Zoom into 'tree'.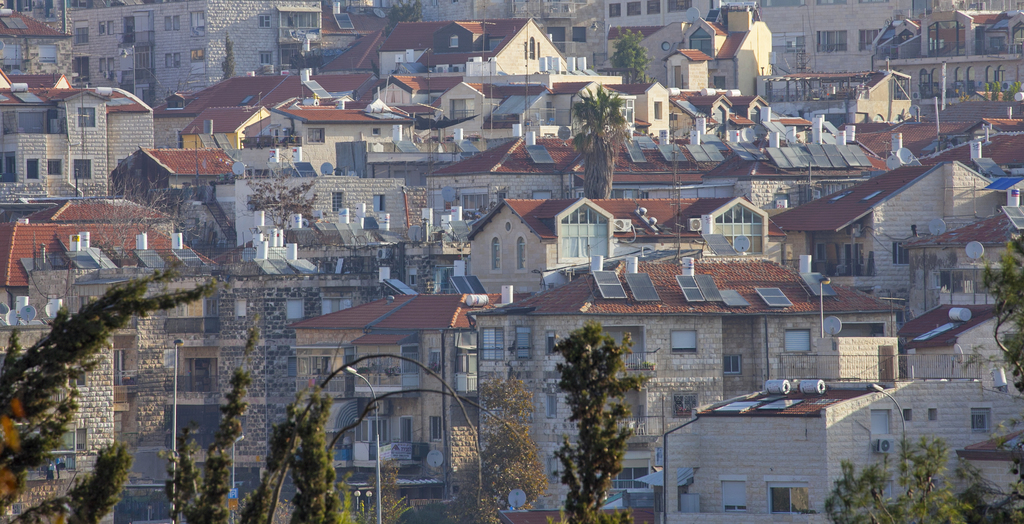
Zoom target: left=572, top=81, right=633, bottom=201.
